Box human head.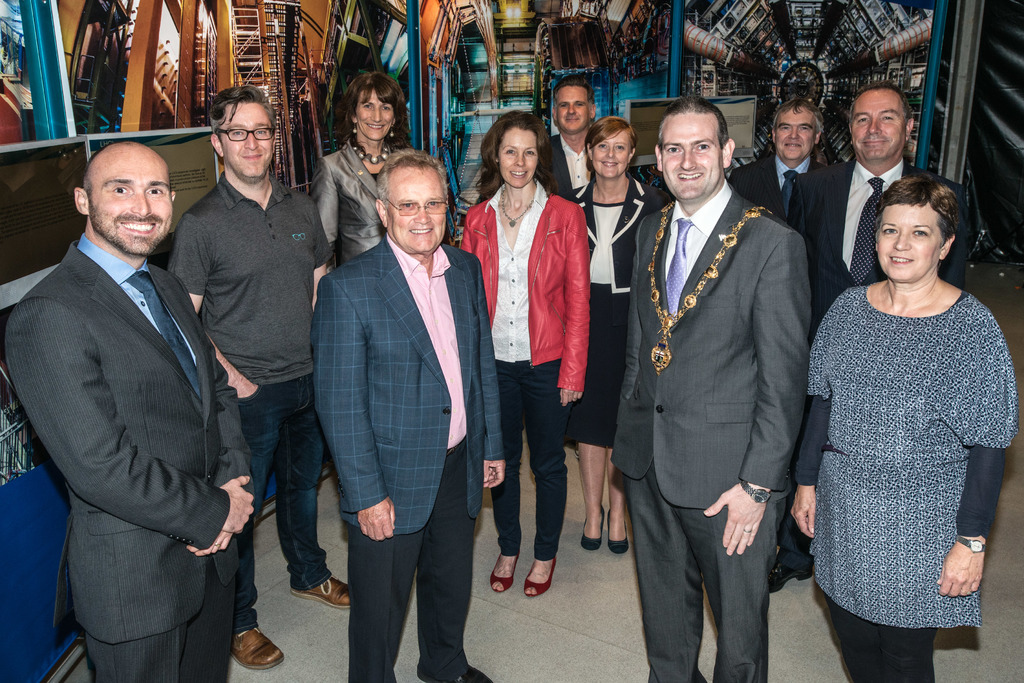
pyautogui.locateOnScreen(768, 97, 820, 160).
